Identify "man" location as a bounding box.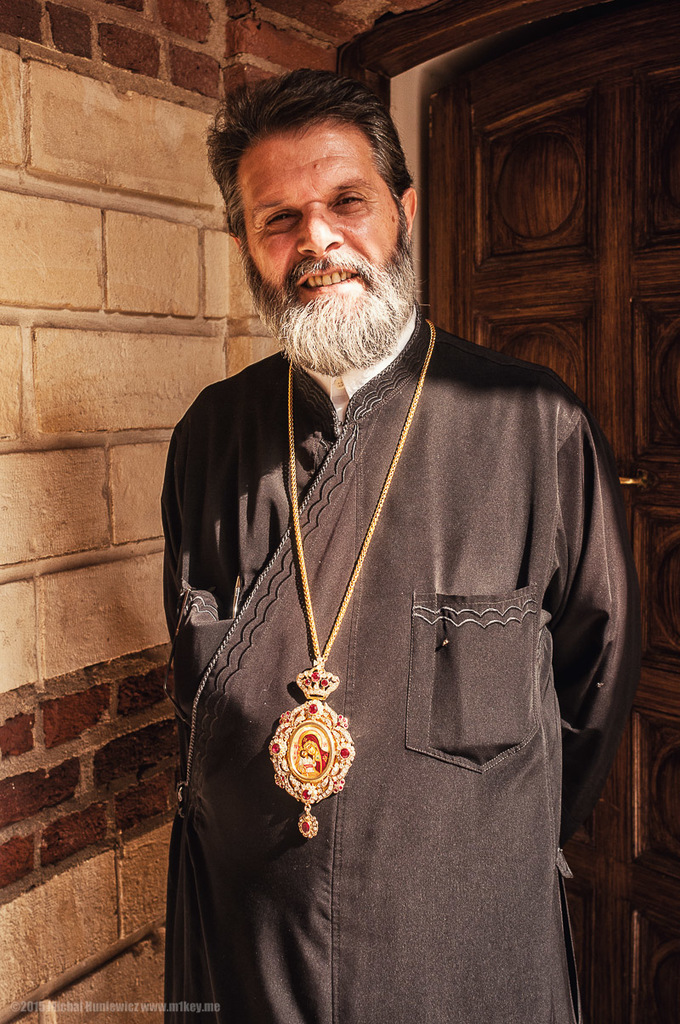
{"x1": 167, "y1": 60, "x2": 633, "y2": 1010}.
